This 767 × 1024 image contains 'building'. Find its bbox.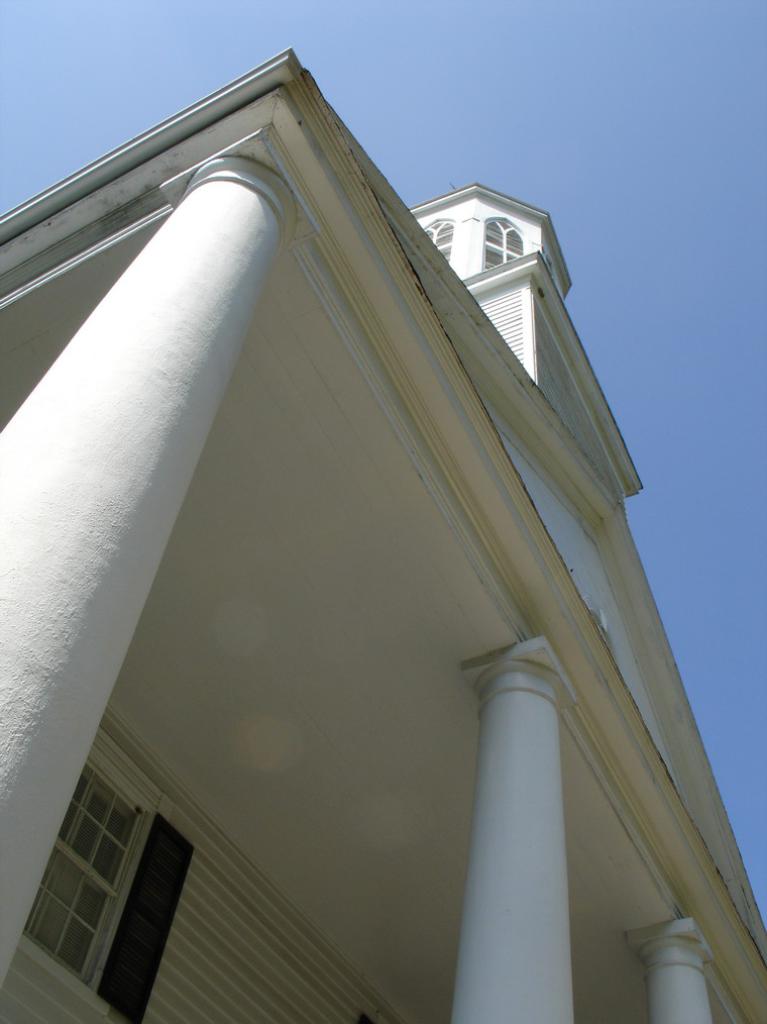
left=0, top=47, right=766, bottom=1023.
